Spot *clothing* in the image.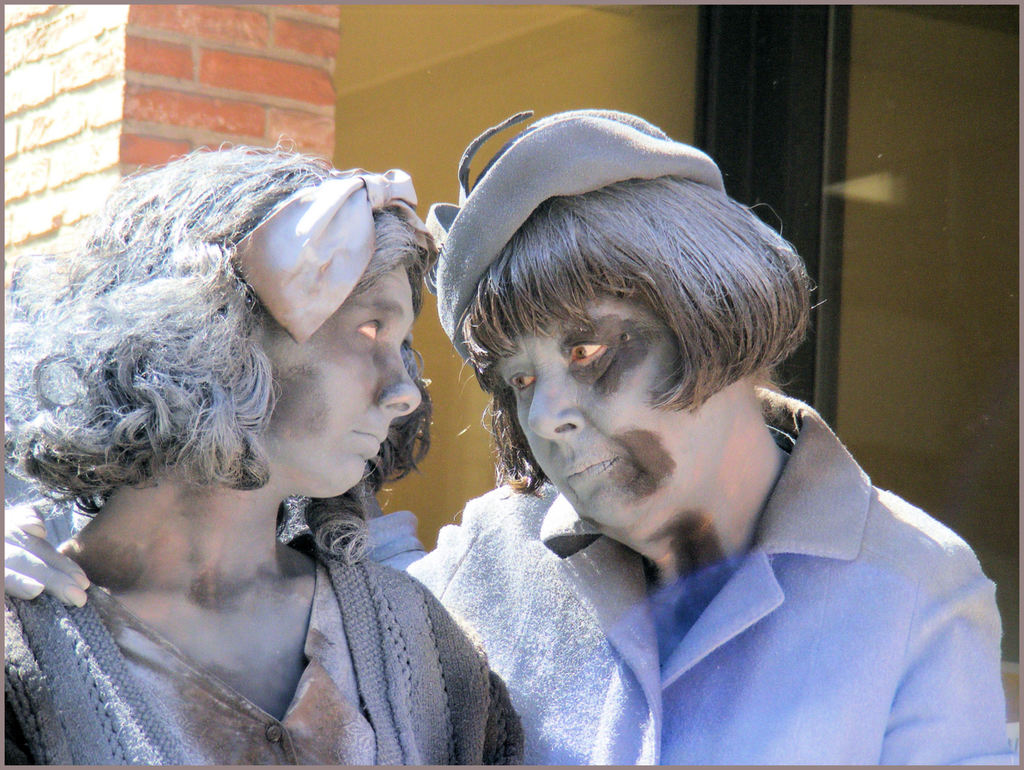
*clothing* found at 355:392:1016:765.
